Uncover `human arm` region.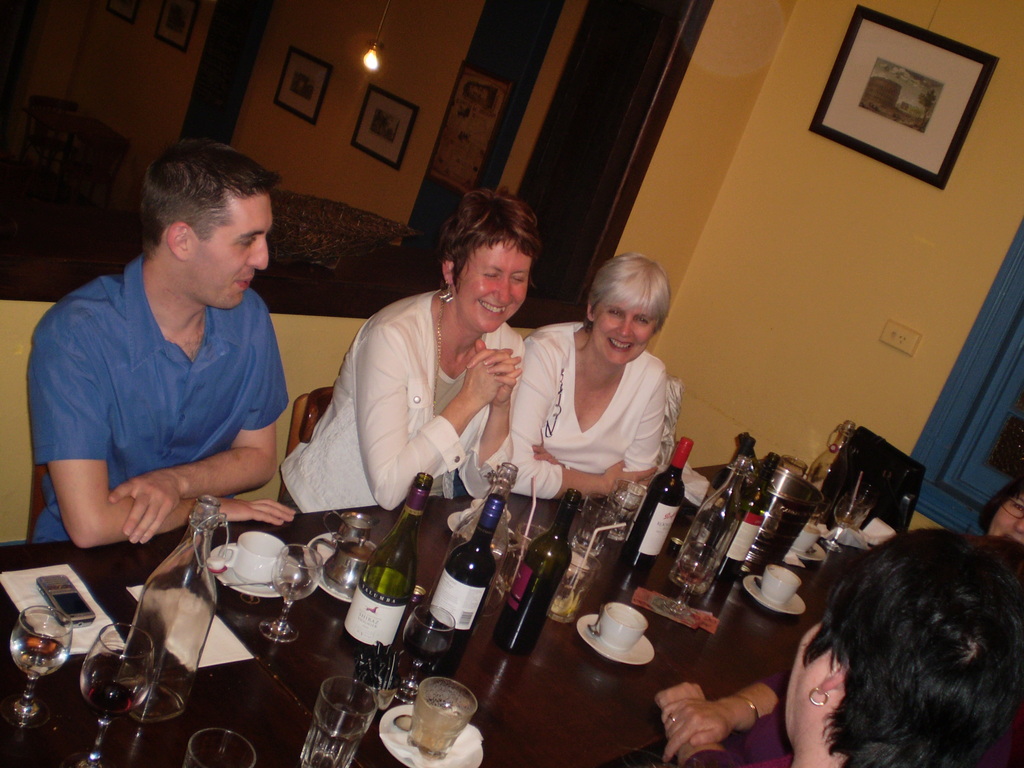
Uncovered: [x1=26, y1=320, x2=297, y2=545].
